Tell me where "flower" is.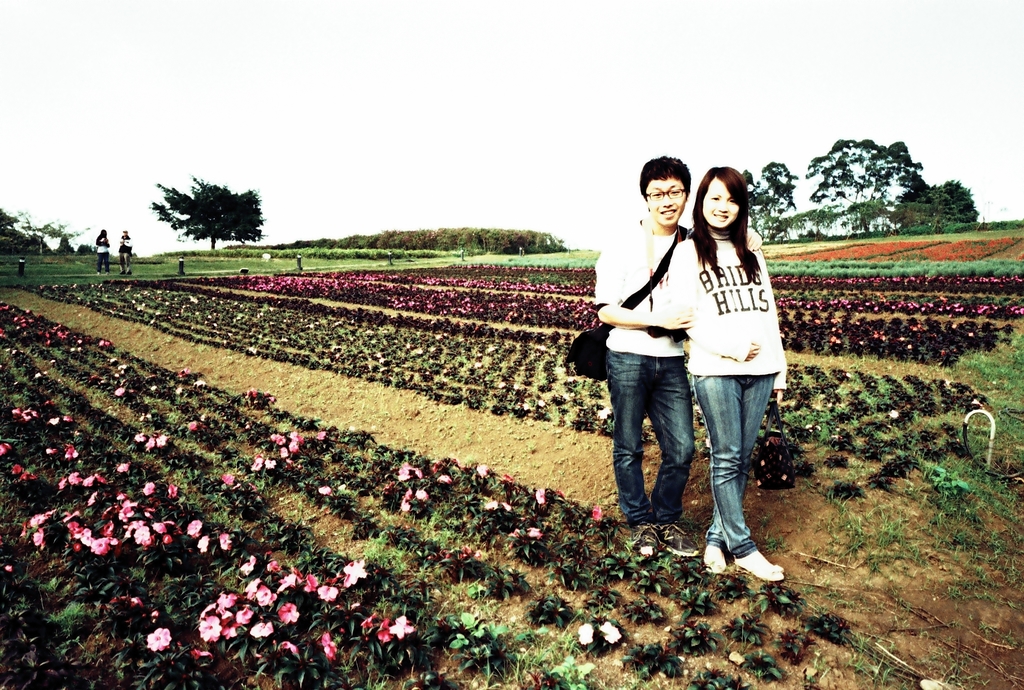
"flower" is at [left=143, top=435, right=155, bottom=451].
